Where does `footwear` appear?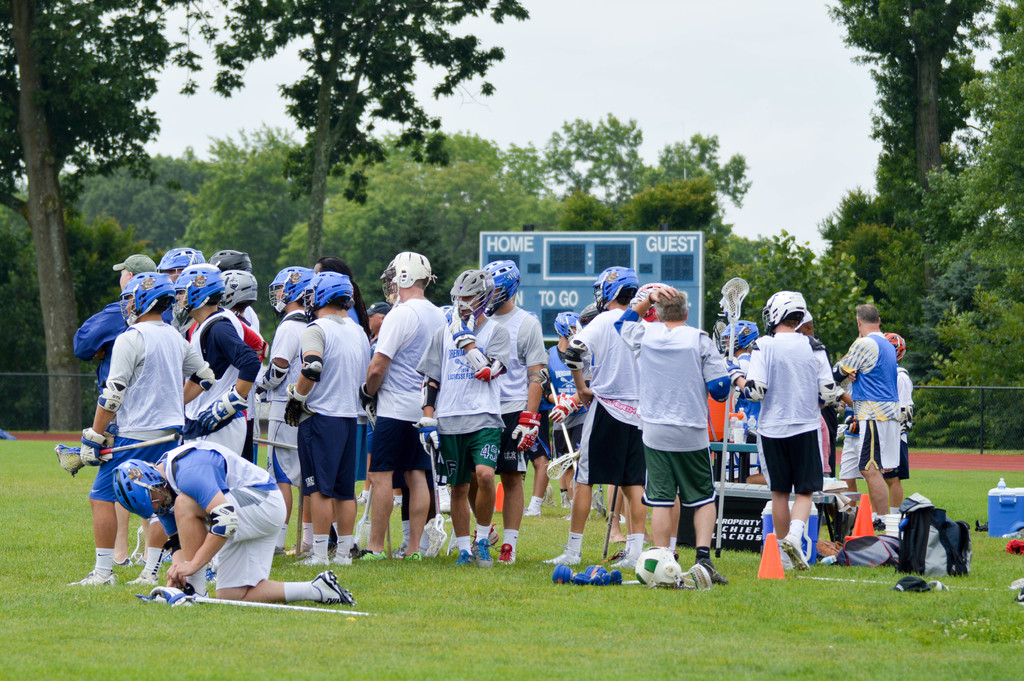
Appears at 522 505 539 516.
